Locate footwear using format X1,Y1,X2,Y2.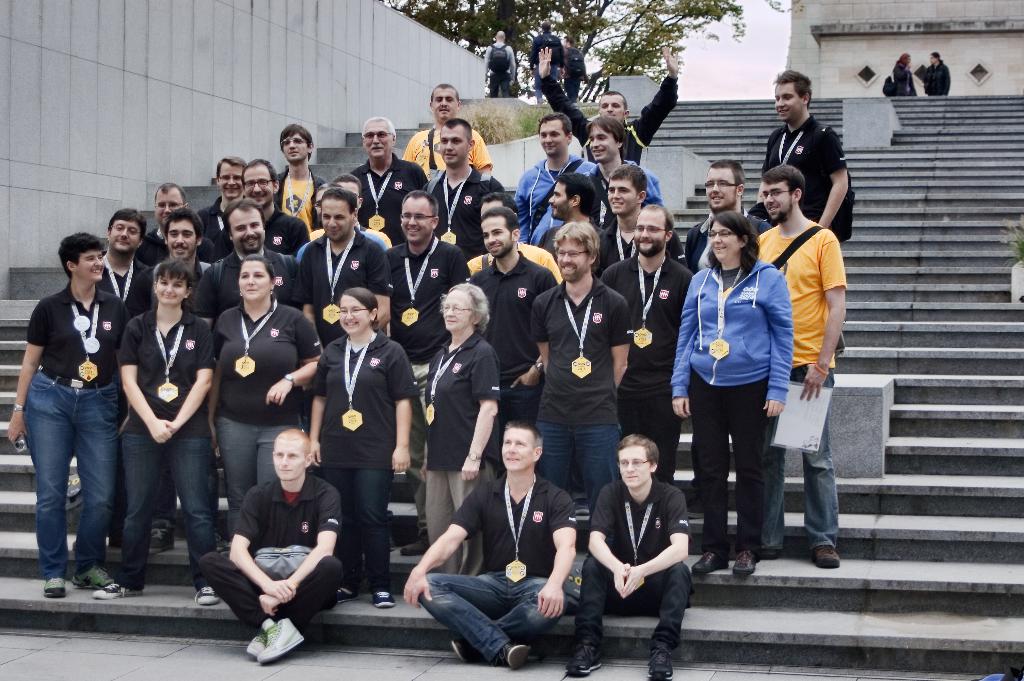
732,551,758,574.
